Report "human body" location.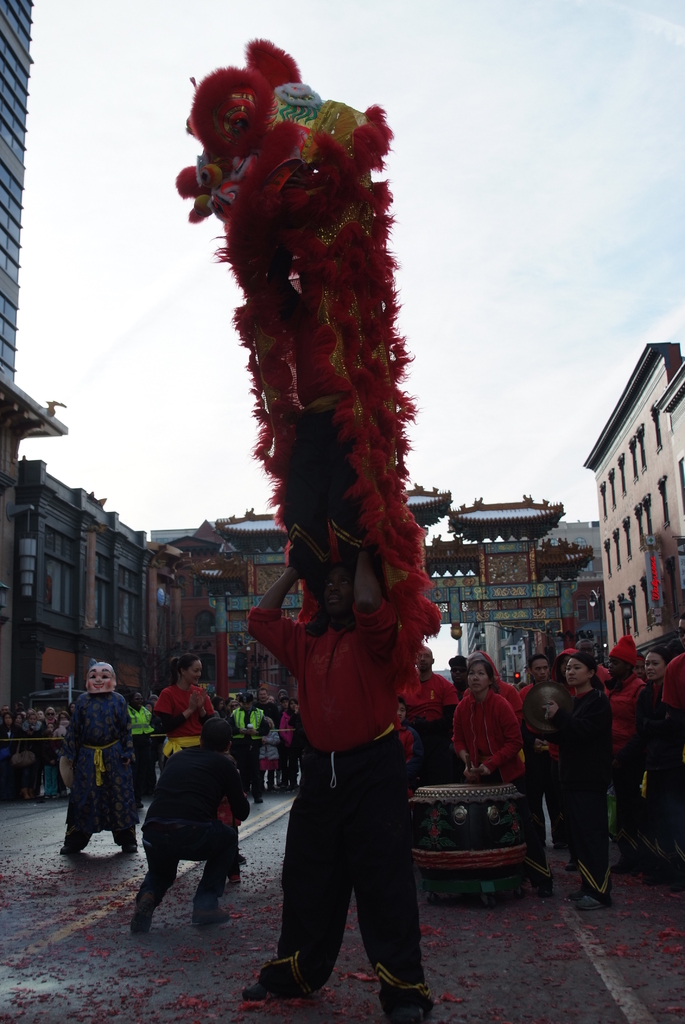
Report: box=[461, 652, 557, 892].
